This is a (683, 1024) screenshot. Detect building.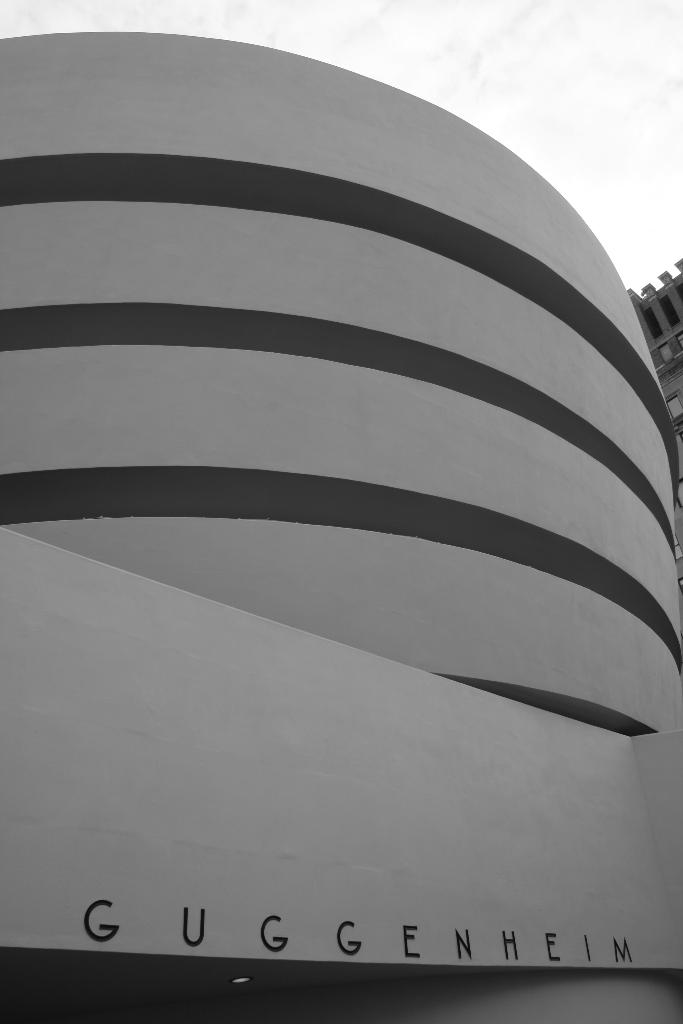
0 31 682 1023.
